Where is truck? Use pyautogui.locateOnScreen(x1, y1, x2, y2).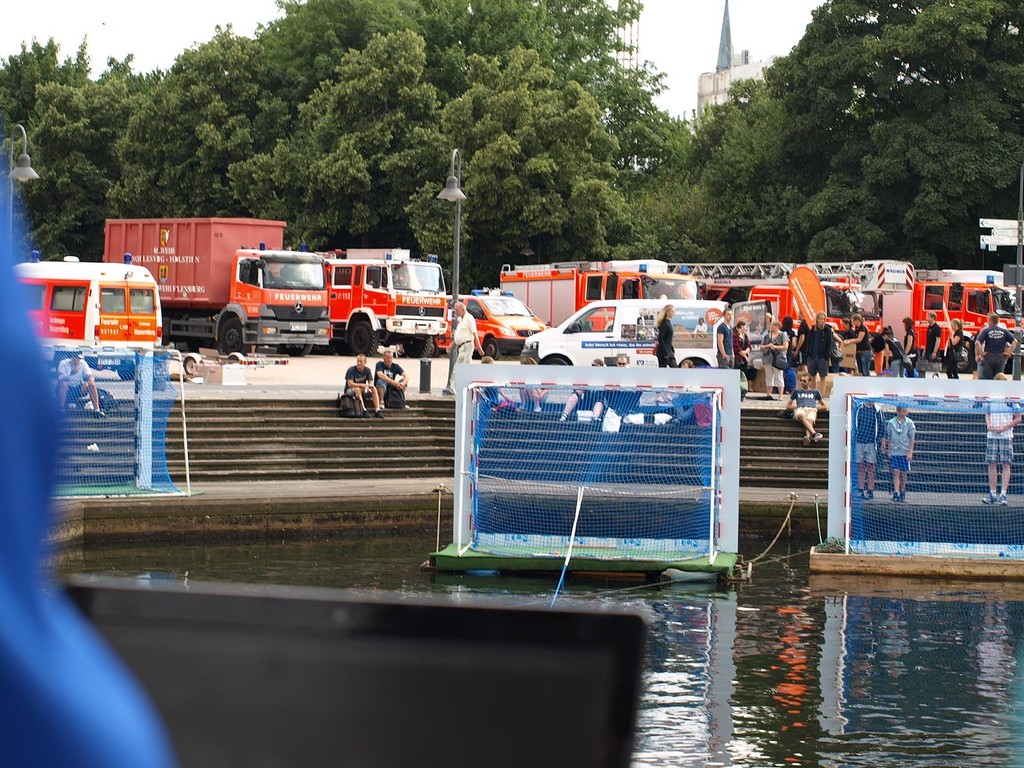
pyautogui.locateOnScreen(518, 295, 733, 371).
